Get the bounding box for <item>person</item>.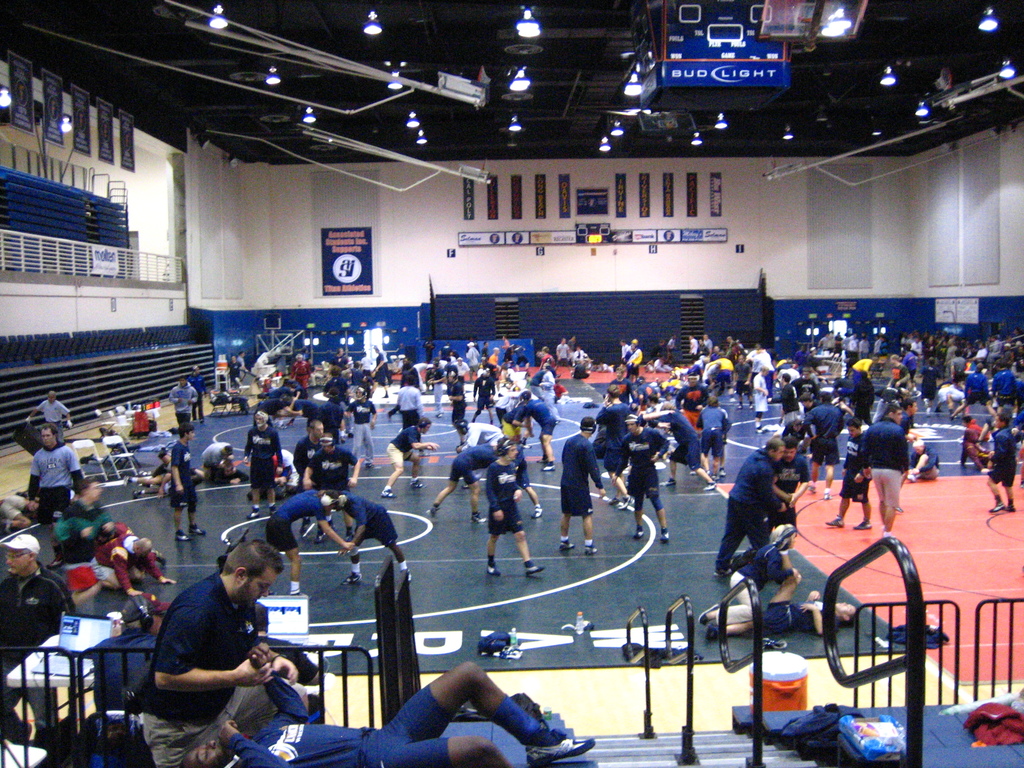
detection(694, 397, 734, 477).
